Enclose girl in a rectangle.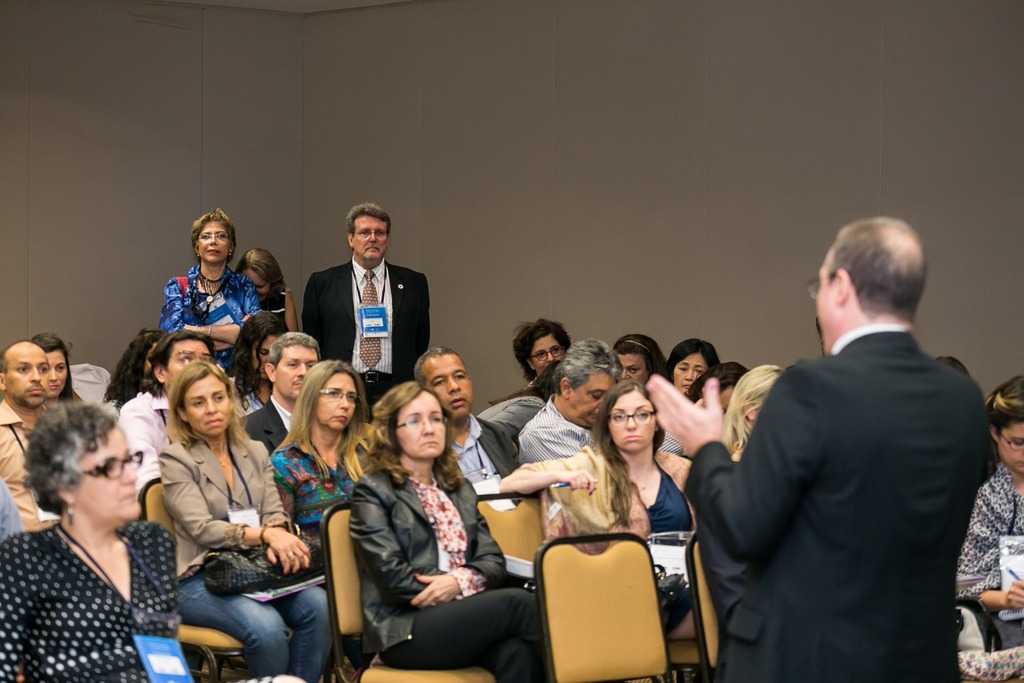
BBox(29, 333, 79, 398).
